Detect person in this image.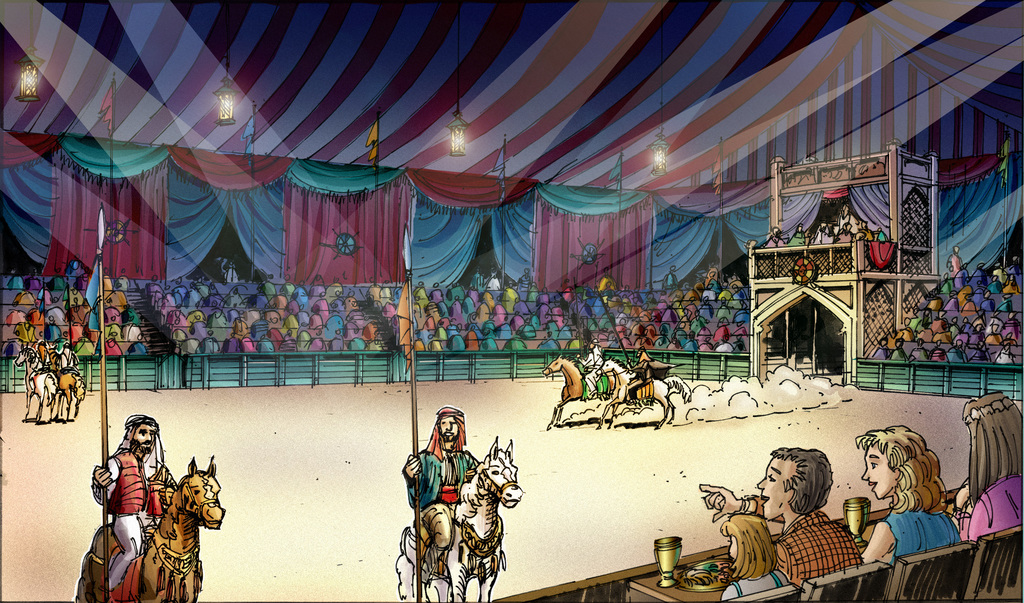
Detection: <box>698,447,861,585</box>.
